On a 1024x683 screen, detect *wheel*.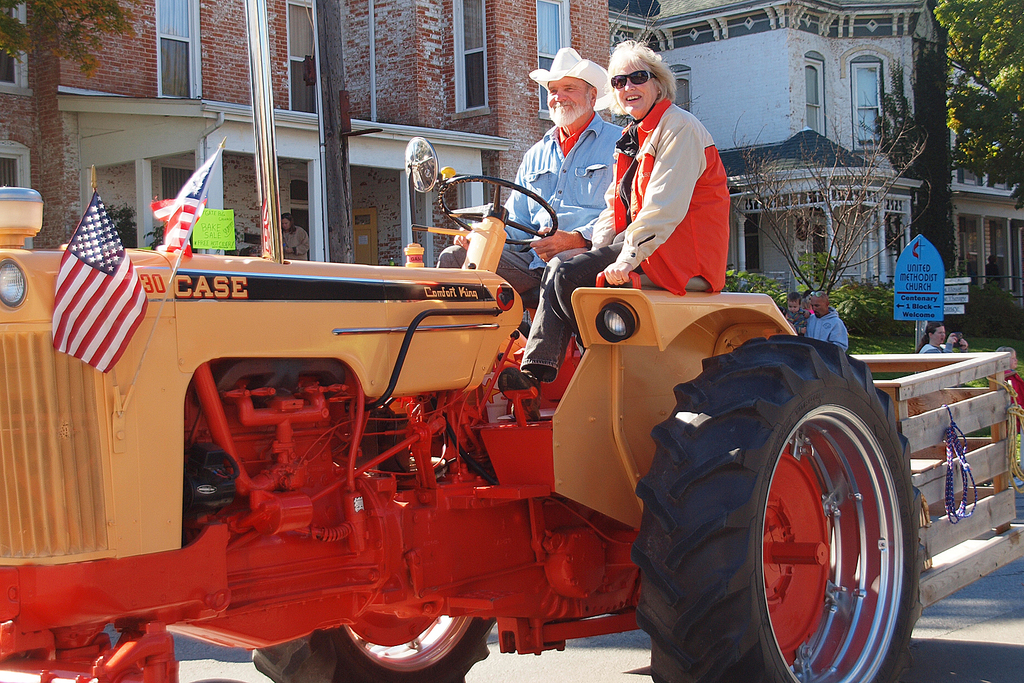
region(246, 611, 489, 682).
